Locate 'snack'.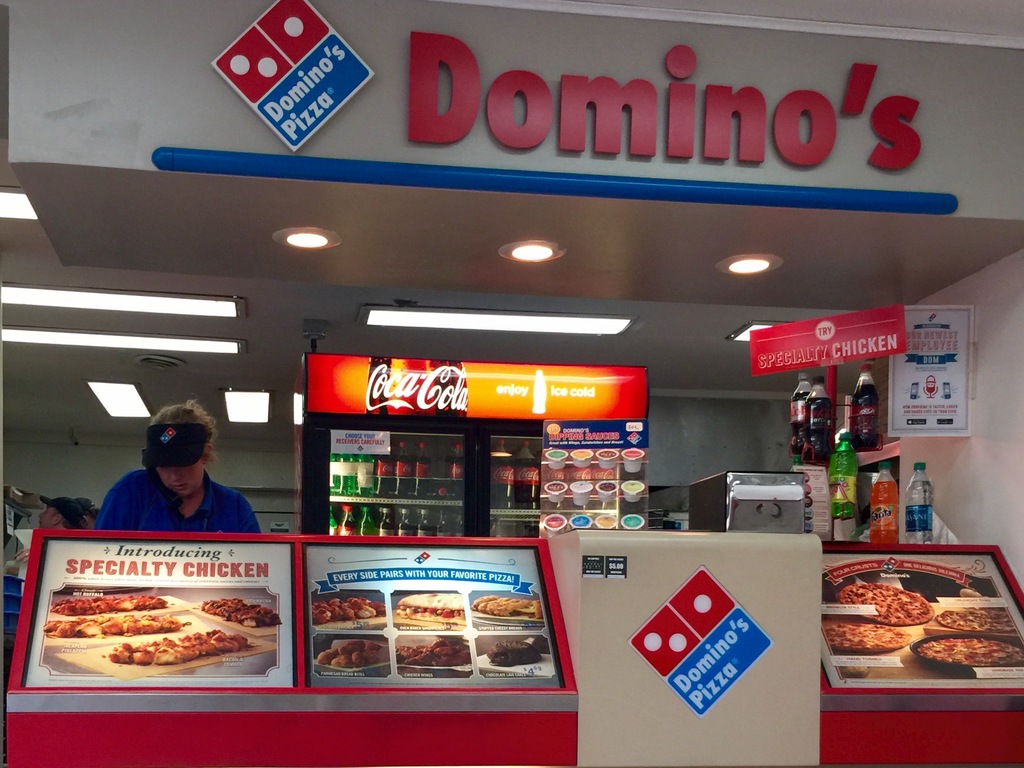
Bounding box: <box>920,639,1023,666</box>.
